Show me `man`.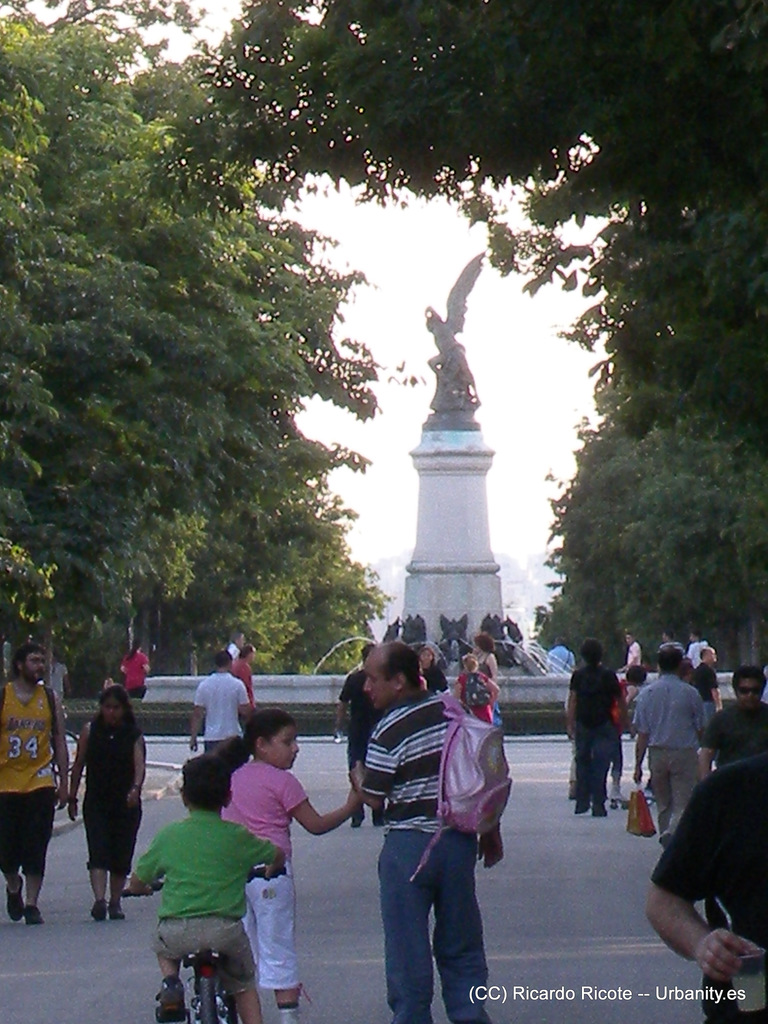
`man` is here: [628,646,708,837].
